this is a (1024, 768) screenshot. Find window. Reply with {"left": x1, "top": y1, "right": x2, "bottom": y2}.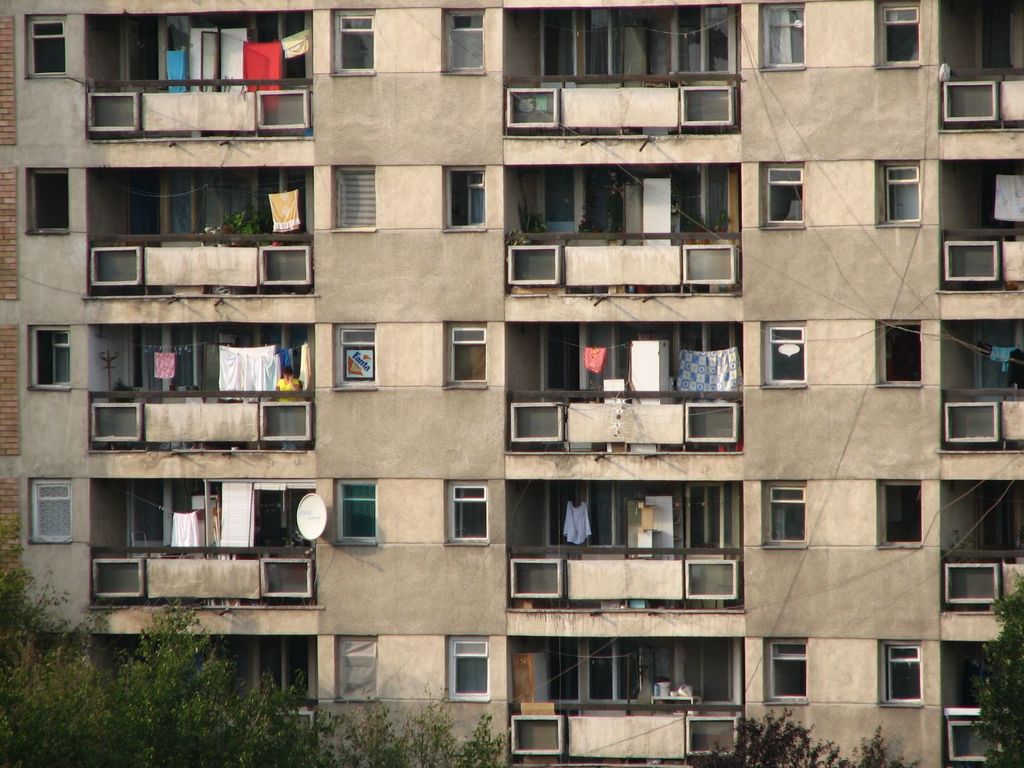
{"left": 452, "top": 489, "right": 481, "bottom": 544}.
